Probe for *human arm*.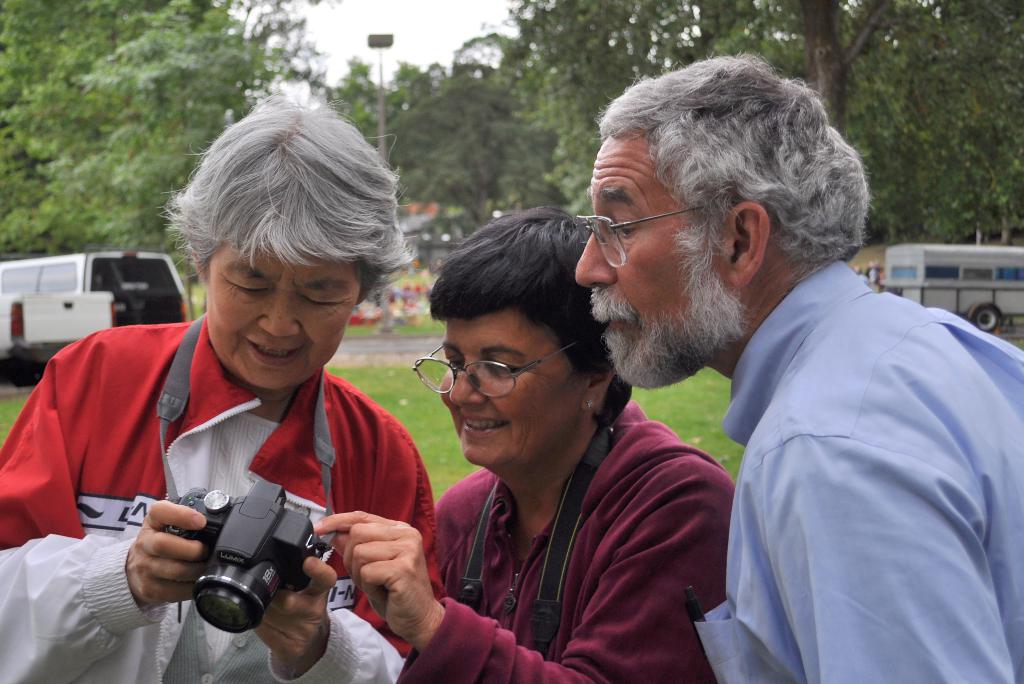
Probe result: {"x1": 0, "y1": 348, "x2": 217, "y2": 683}.
